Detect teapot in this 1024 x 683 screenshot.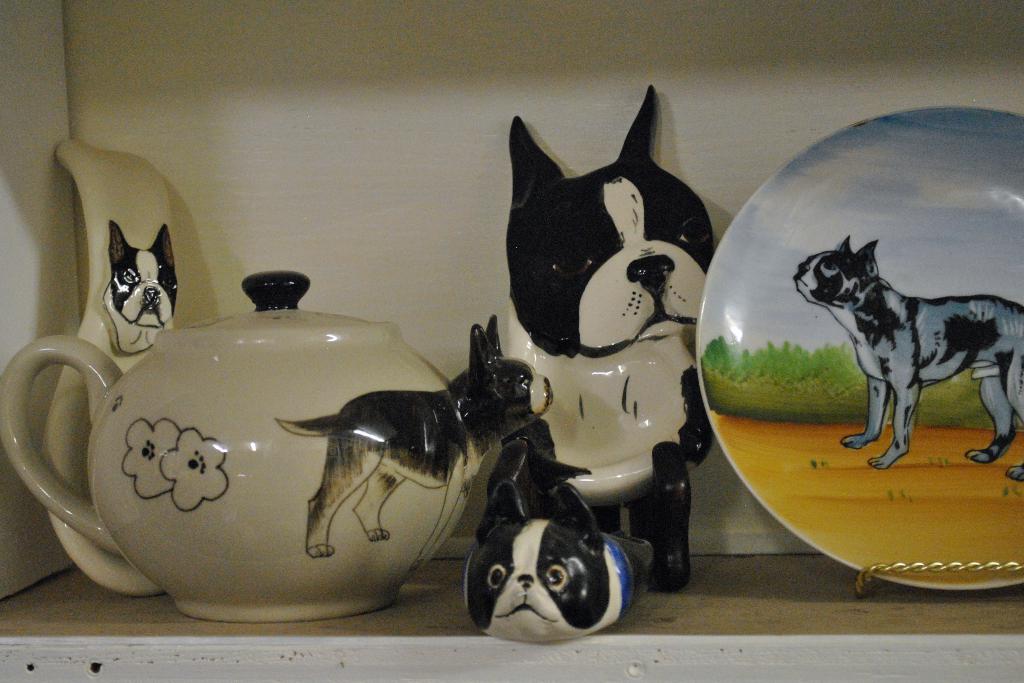
Detection: 0:269:547:625.
